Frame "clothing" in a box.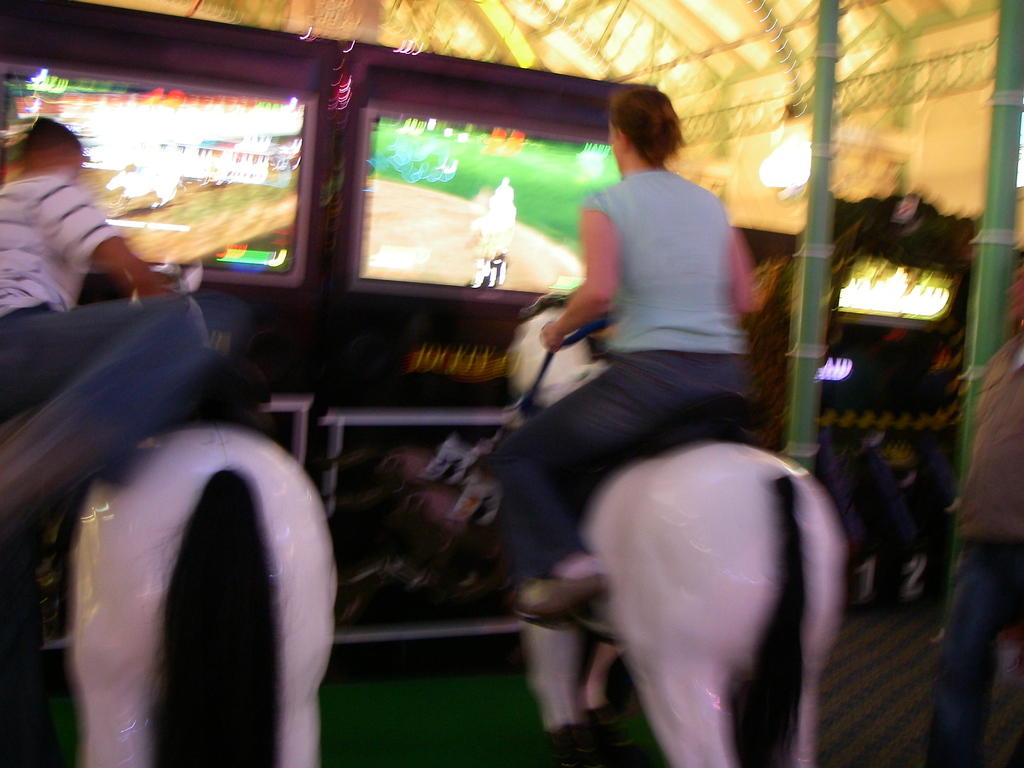
<region>522, 106, 777, 568</region>.
